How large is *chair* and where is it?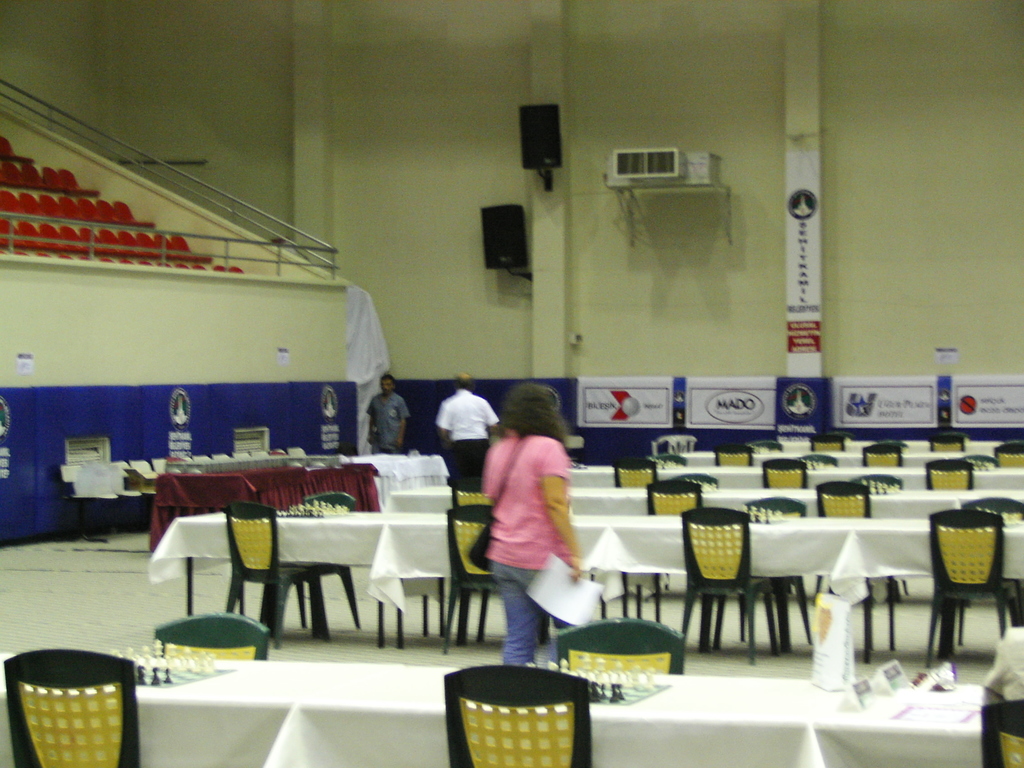
Bounding box: box=[924, 456, 977, 492].
